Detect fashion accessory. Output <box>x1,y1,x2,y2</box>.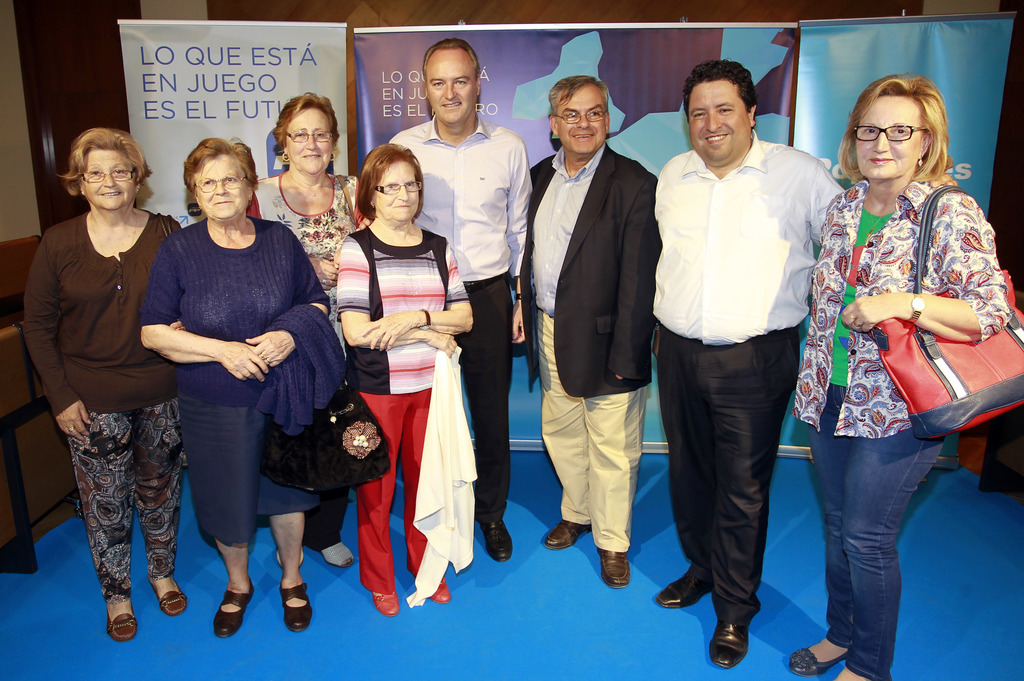
<box>422,312,435,332</box>.
